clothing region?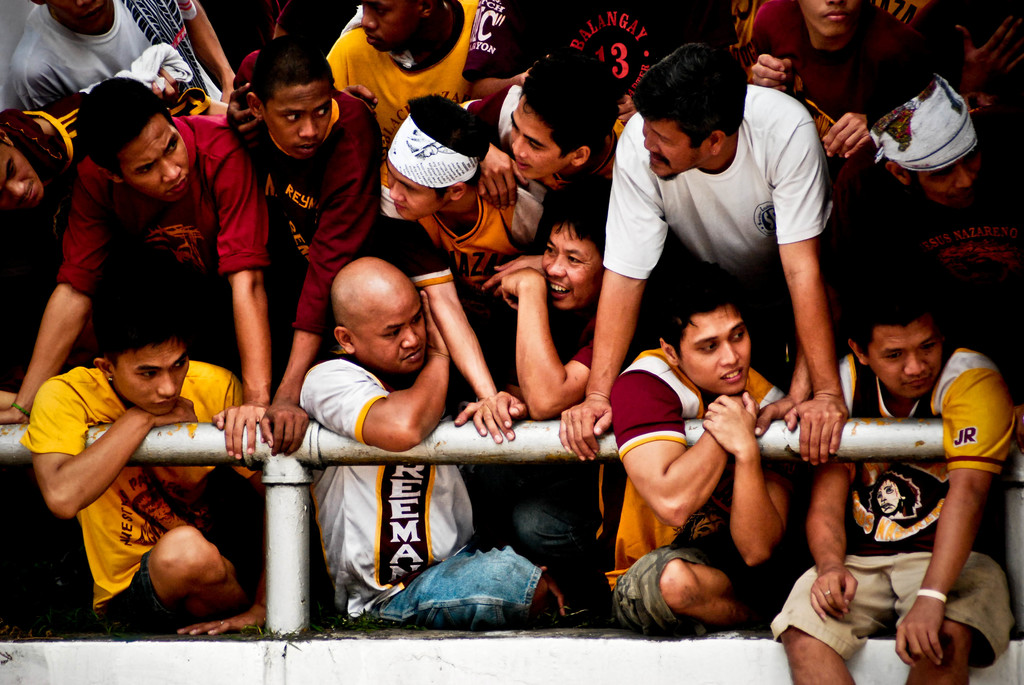
detection(292, 343, 545, 632)
